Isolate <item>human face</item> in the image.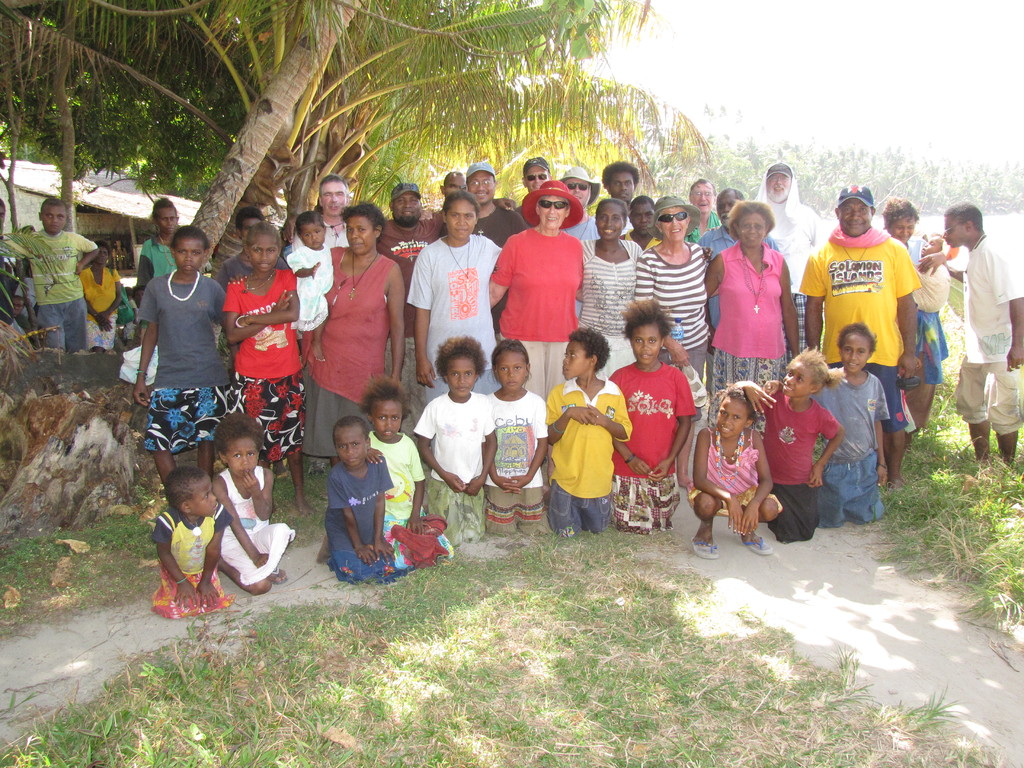
Isolated region: [188, 468, 213, 521].
